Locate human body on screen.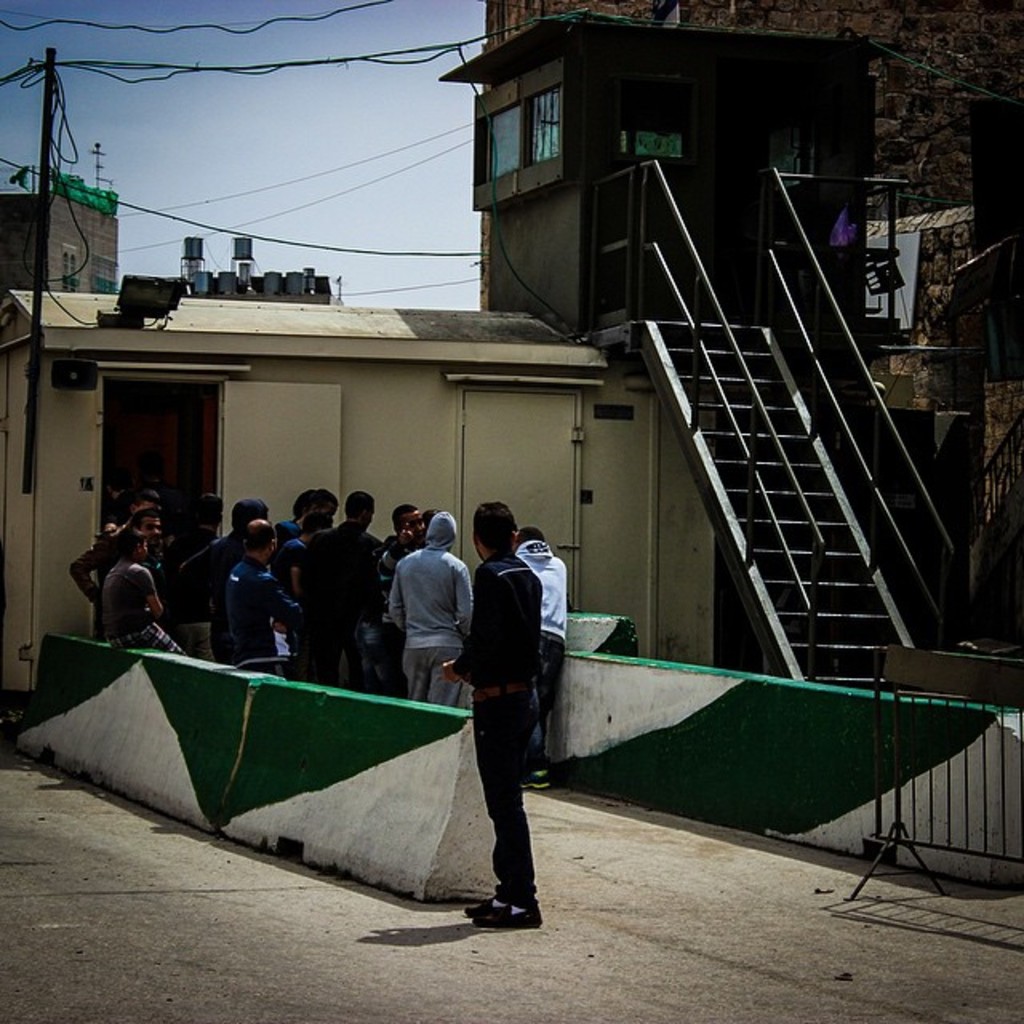
On screen at (left=222, top=517, right=302, bottom=669).
